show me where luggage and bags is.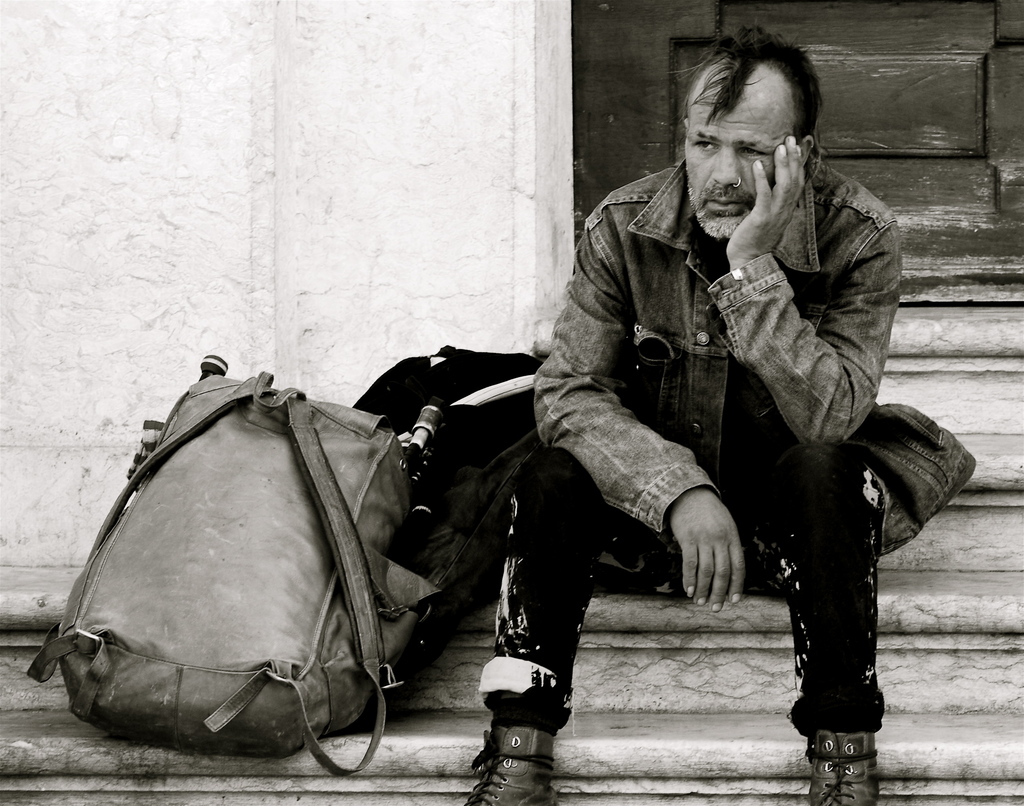
luggage and bags is at (352,350,550,643).
